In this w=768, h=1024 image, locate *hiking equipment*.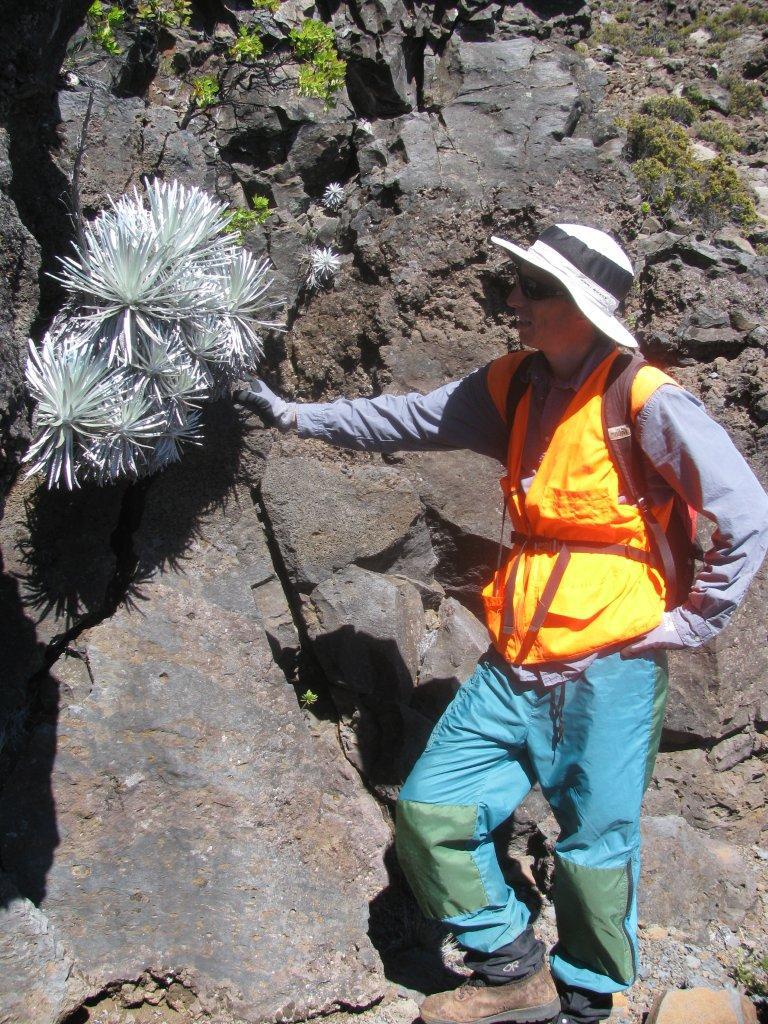
Bounding box: left=506, top=347, right=671, bottom=613.
